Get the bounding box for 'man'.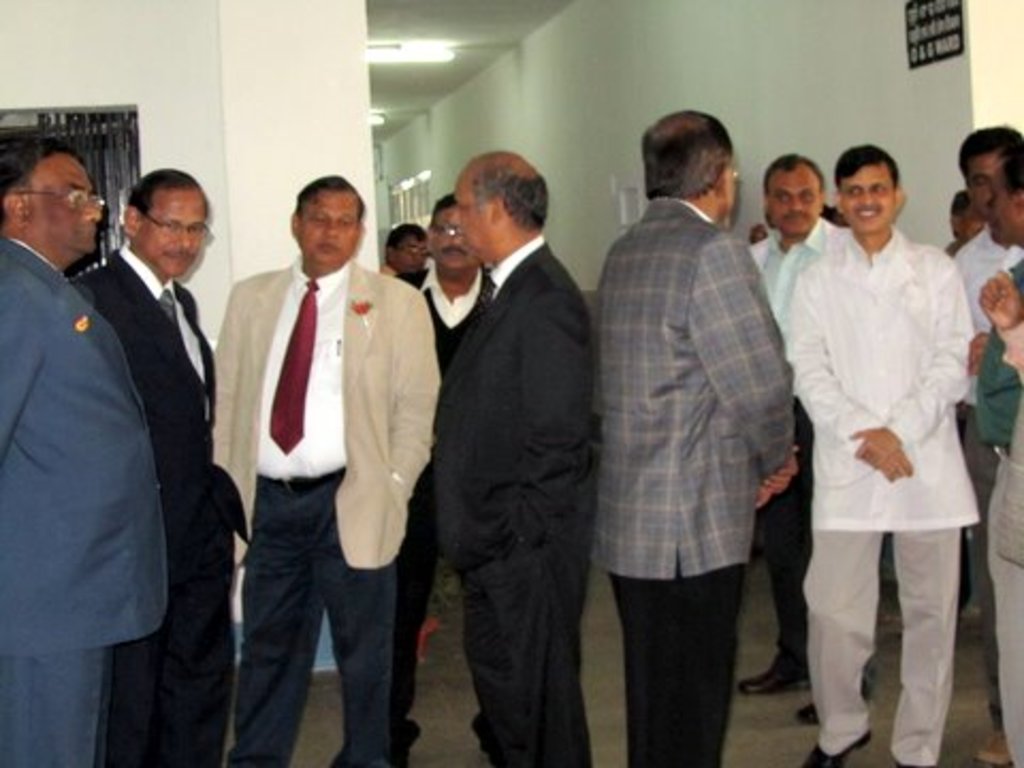
left=964, top=149, right=1022, bottom=766.
